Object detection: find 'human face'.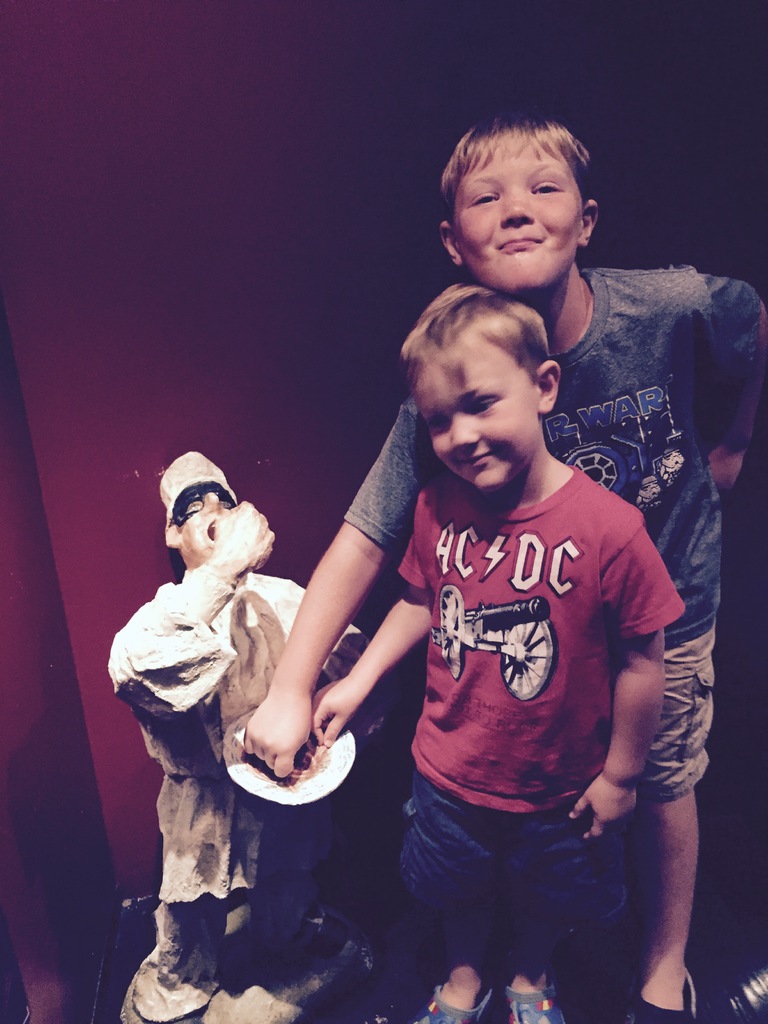
bbox=(175, 483, 230, 573).
